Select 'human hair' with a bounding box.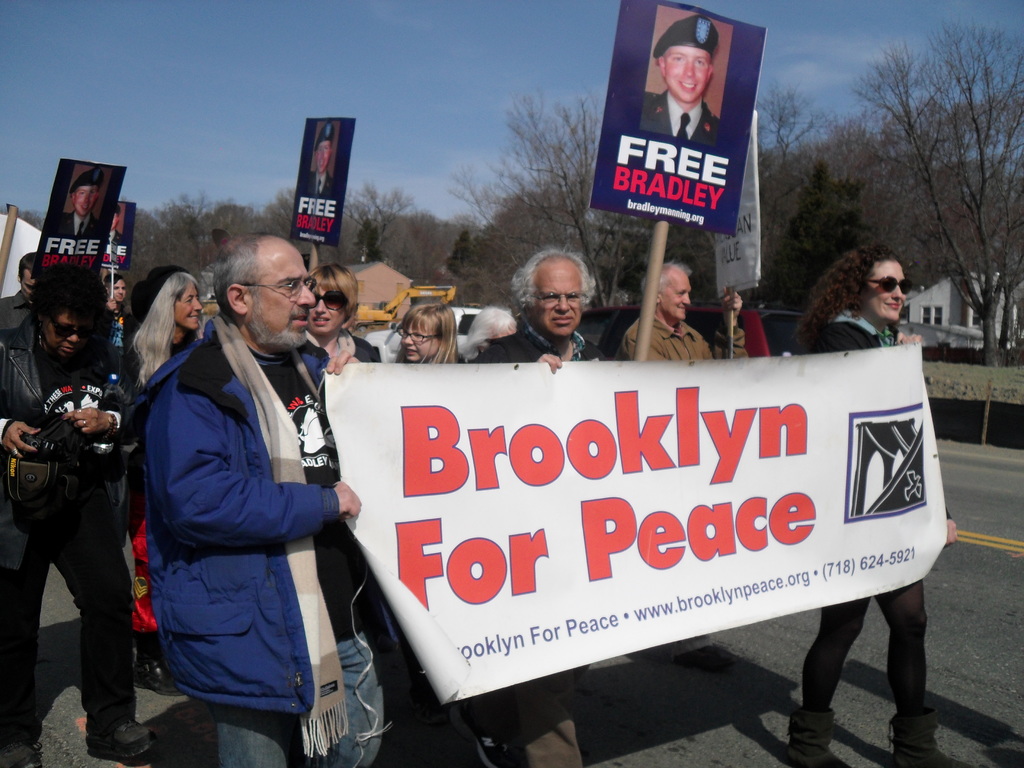
box(211, 233, 262, 328).
